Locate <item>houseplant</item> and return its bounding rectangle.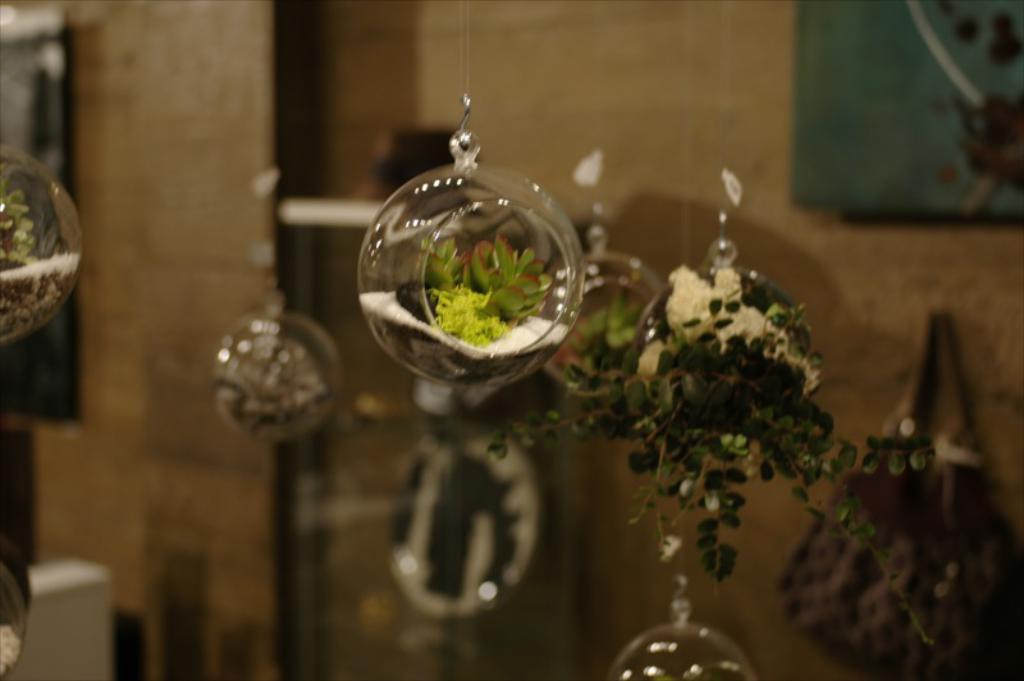
bbox=(358, 111, 614, 396).
